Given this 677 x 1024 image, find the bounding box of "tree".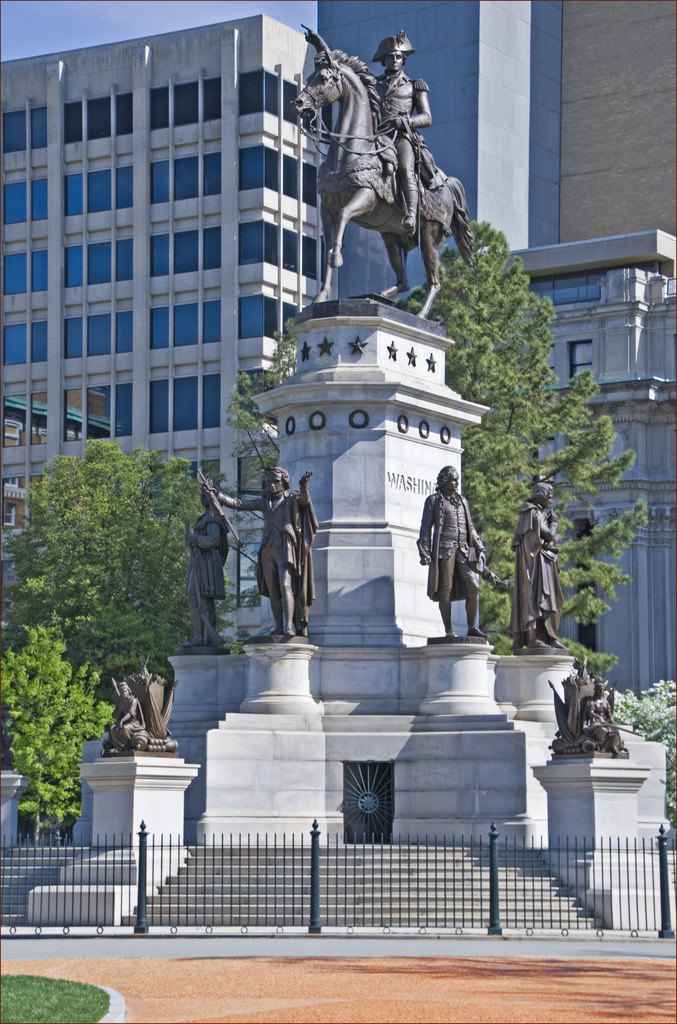
bbox=[228, 319, 311, 533].
